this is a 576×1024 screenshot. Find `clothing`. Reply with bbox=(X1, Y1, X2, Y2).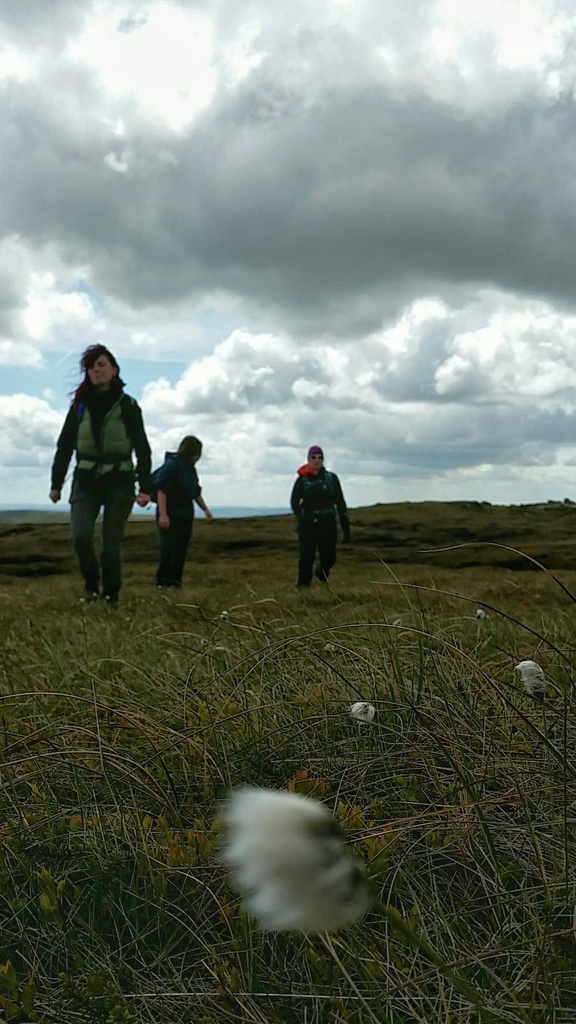
bbox=(149, 455, 200, 585).
